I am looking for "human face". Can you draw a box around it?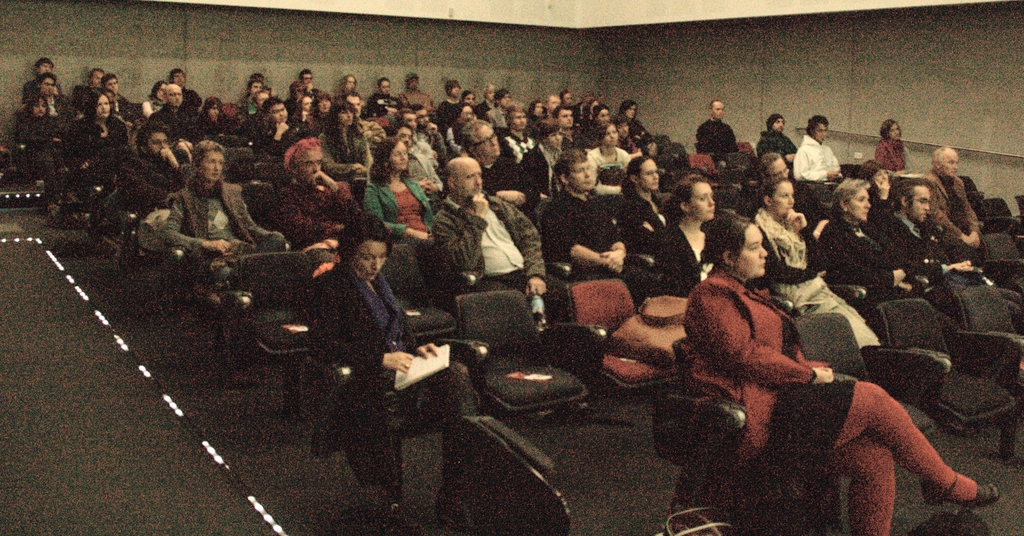
Sure, the bounding box is 733, 223, 767, 276.
